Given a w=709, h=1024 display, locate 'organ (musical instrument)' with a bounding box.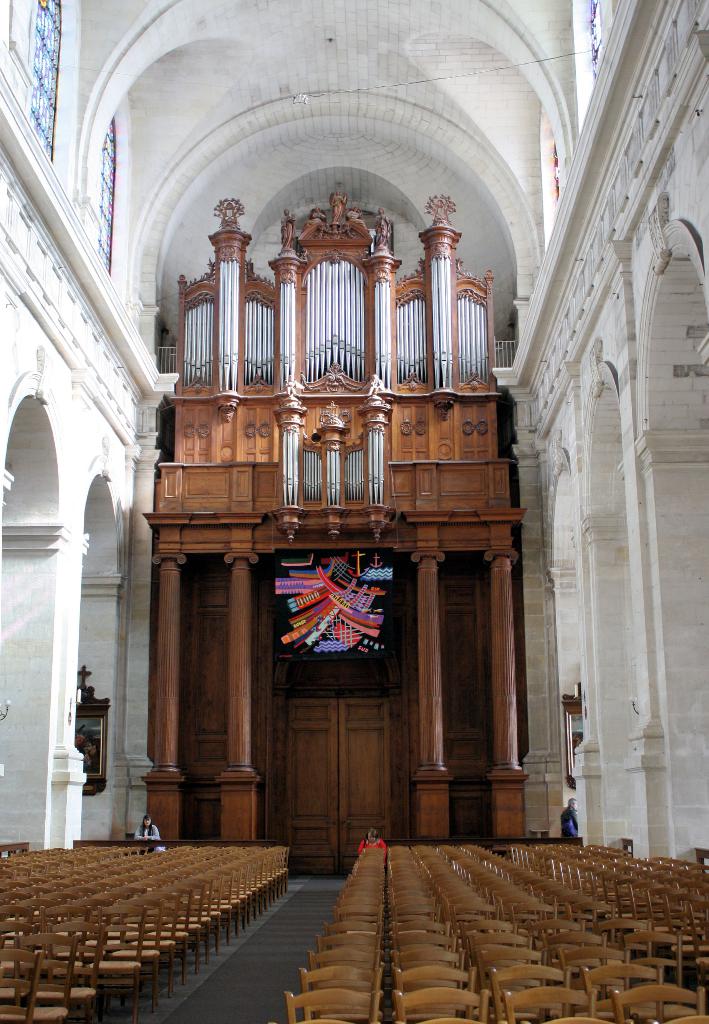
Located: locate(172, 188, 501, 386).
